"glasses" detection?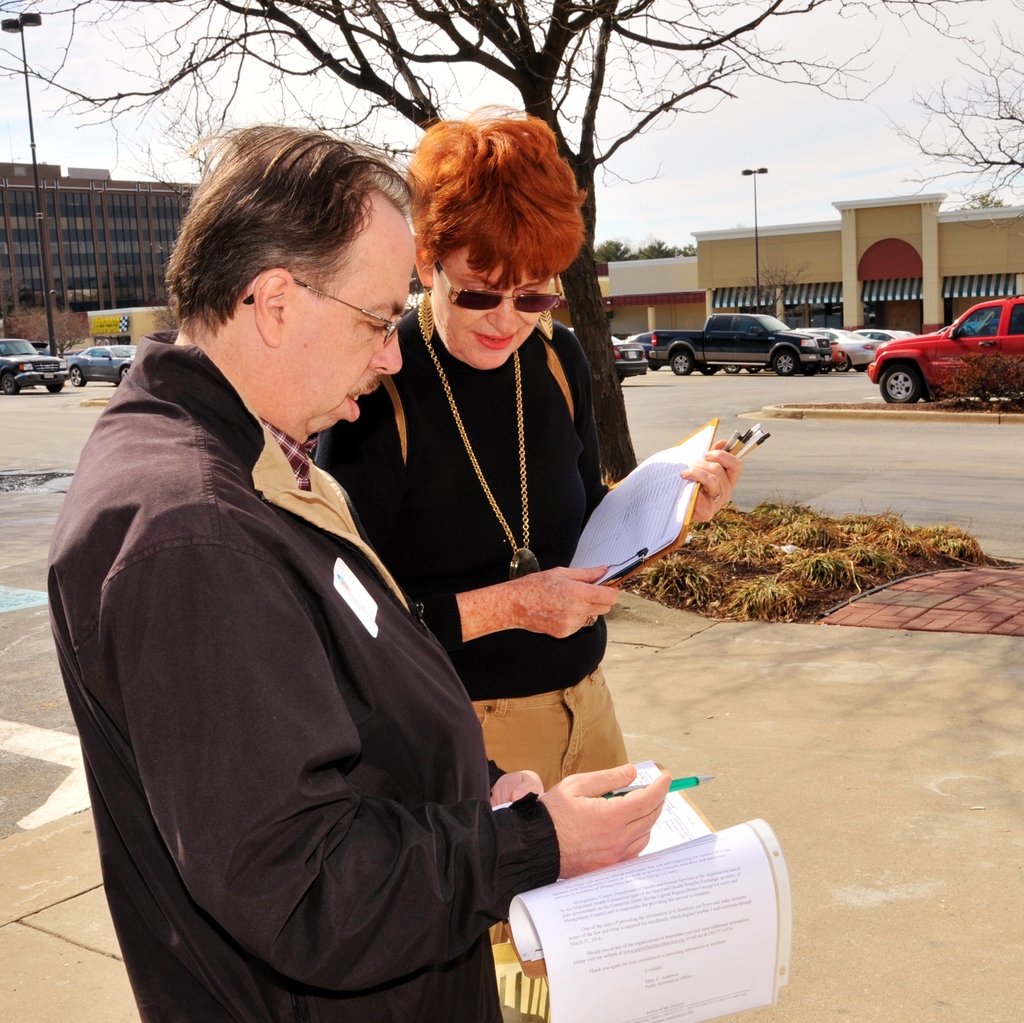
246:274:407:347
